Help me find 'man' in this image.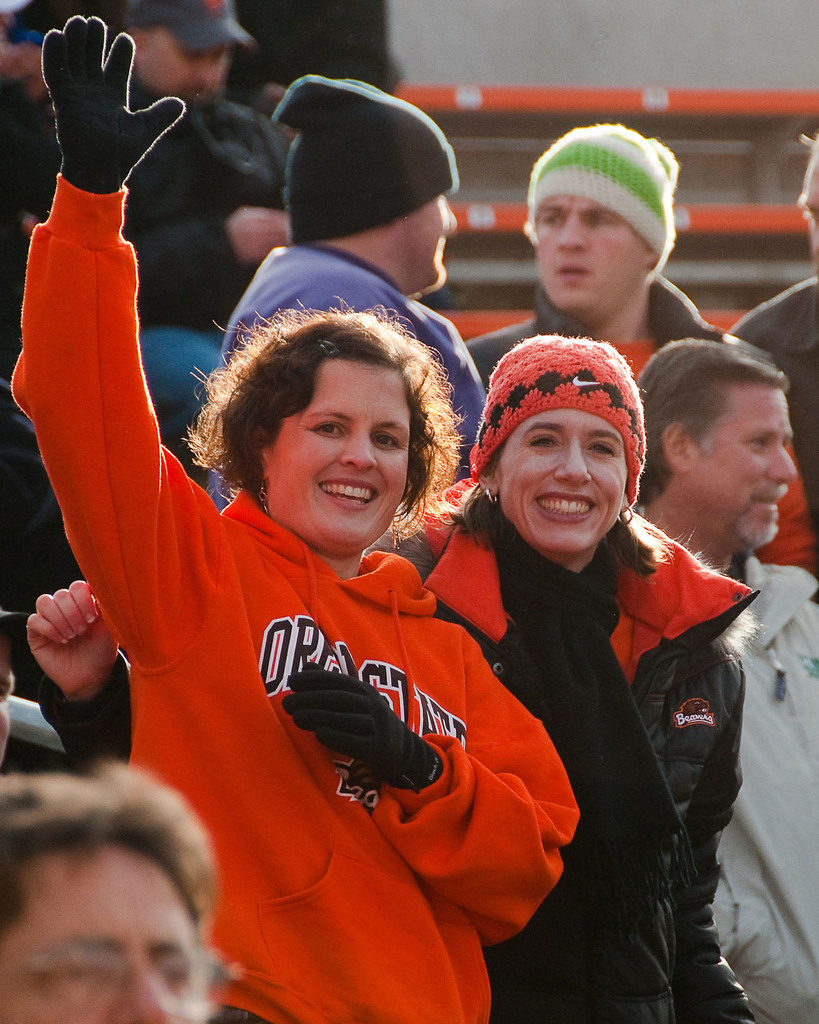
Found it: l=118, t=0, r=294, b=392.
